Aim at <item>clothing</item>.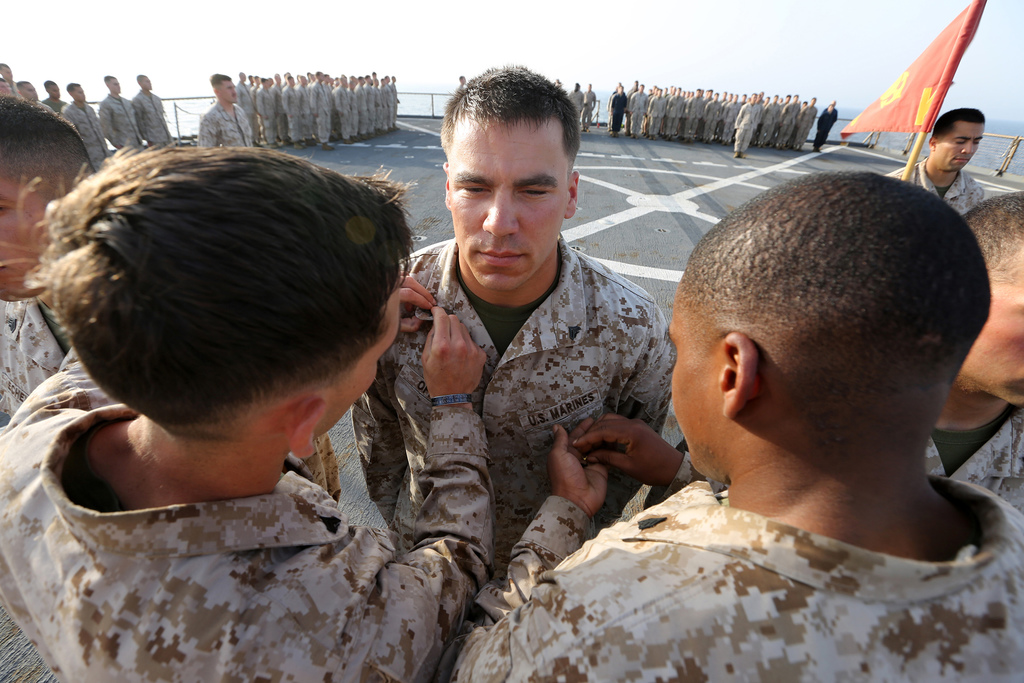
Aimed at bbox=[816, 106, 837, 148].
